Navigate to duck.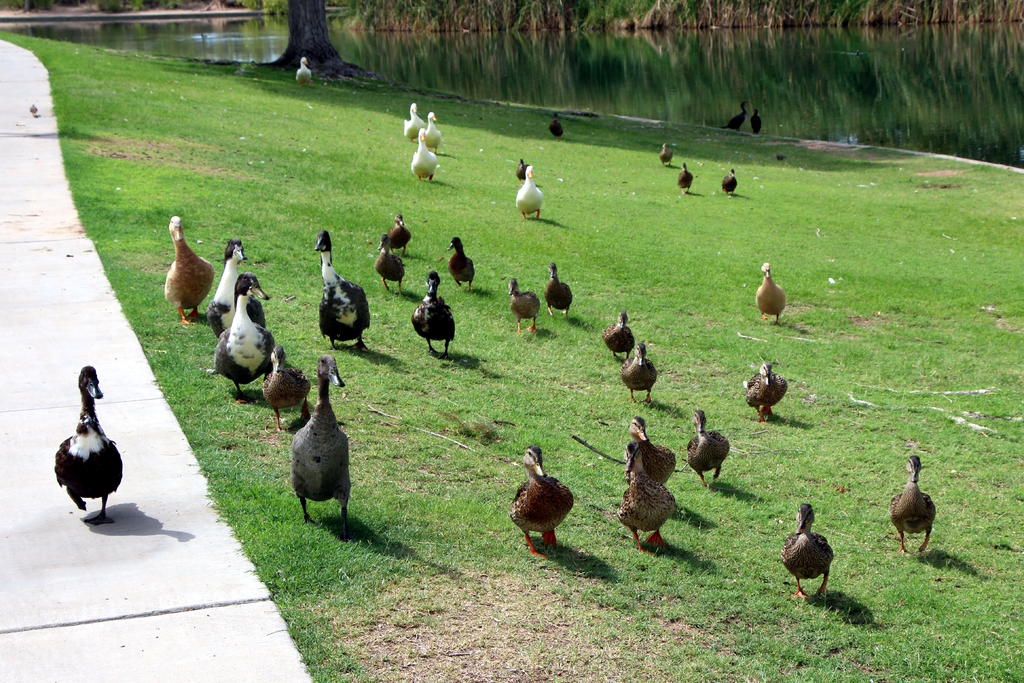
Navigation target: Rect(719, 168, 746, 194).
